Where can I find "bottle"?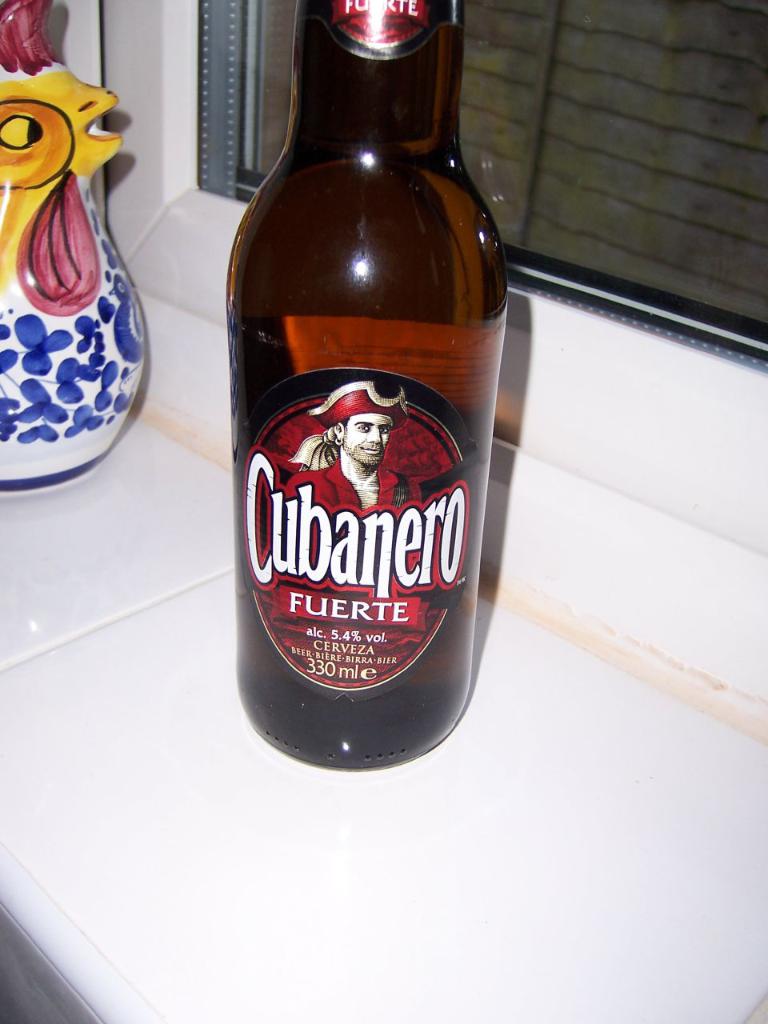
You can find it at l=207, t=4, r=518, b=775.
